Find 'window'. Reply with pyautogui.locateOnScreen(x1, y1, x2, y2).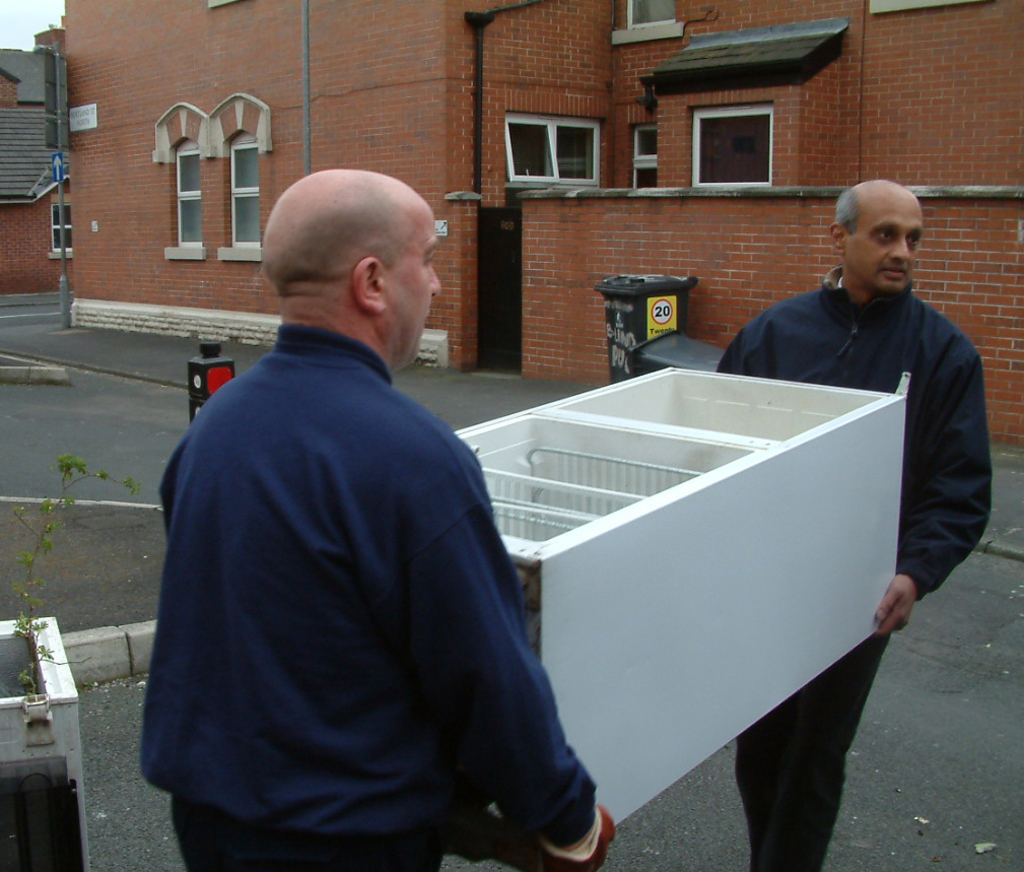
pyautogui.locateOnScreen(692, 103, 774, 189).
